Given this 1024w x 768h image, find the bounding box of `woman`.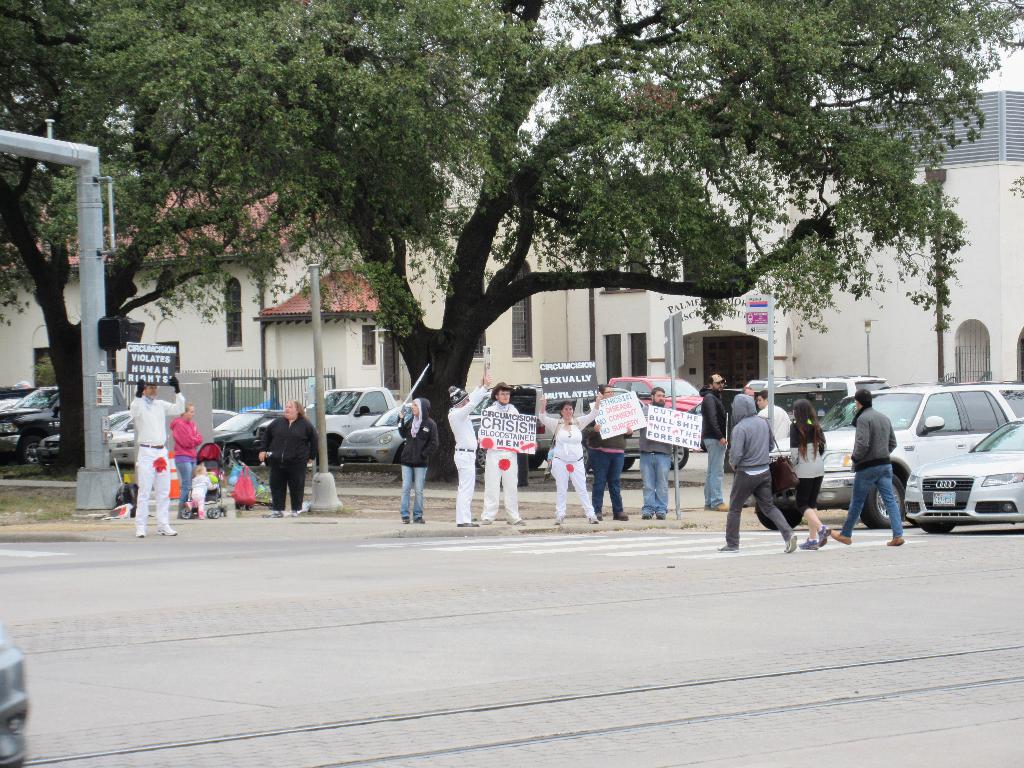
391/401/439/521.
